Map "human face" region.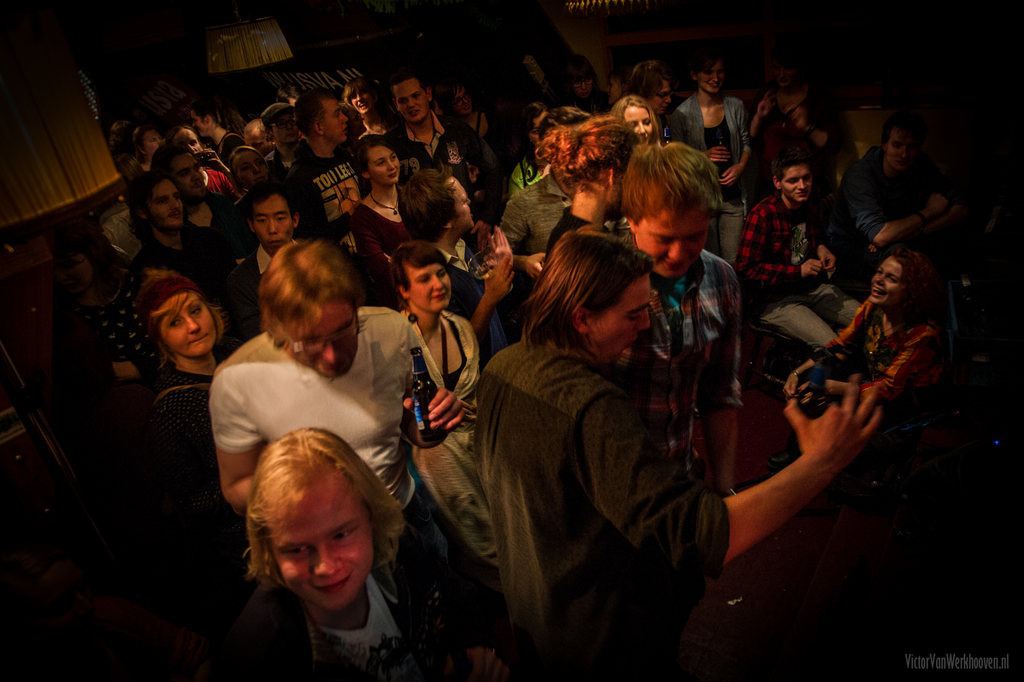
Mapped to [272,459,374,609].
